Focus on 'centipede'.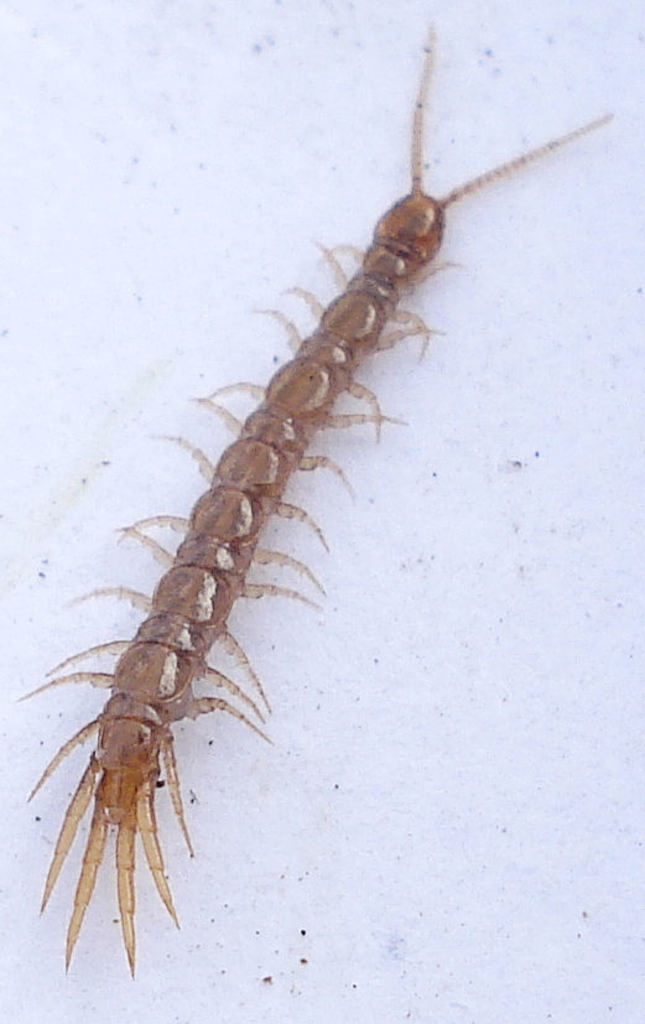
Focused at Rect(10, 31, 610, 978).
